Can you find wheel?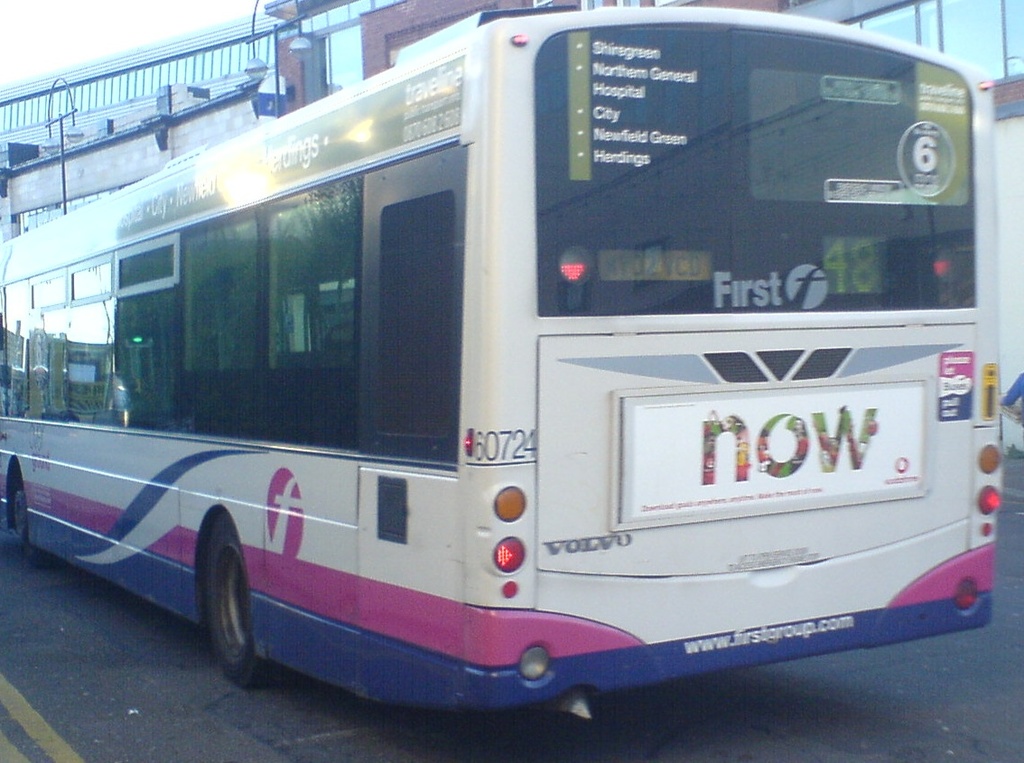
Yes, bounding box: <bbox>16, 493, 44, 560</bbox>.
